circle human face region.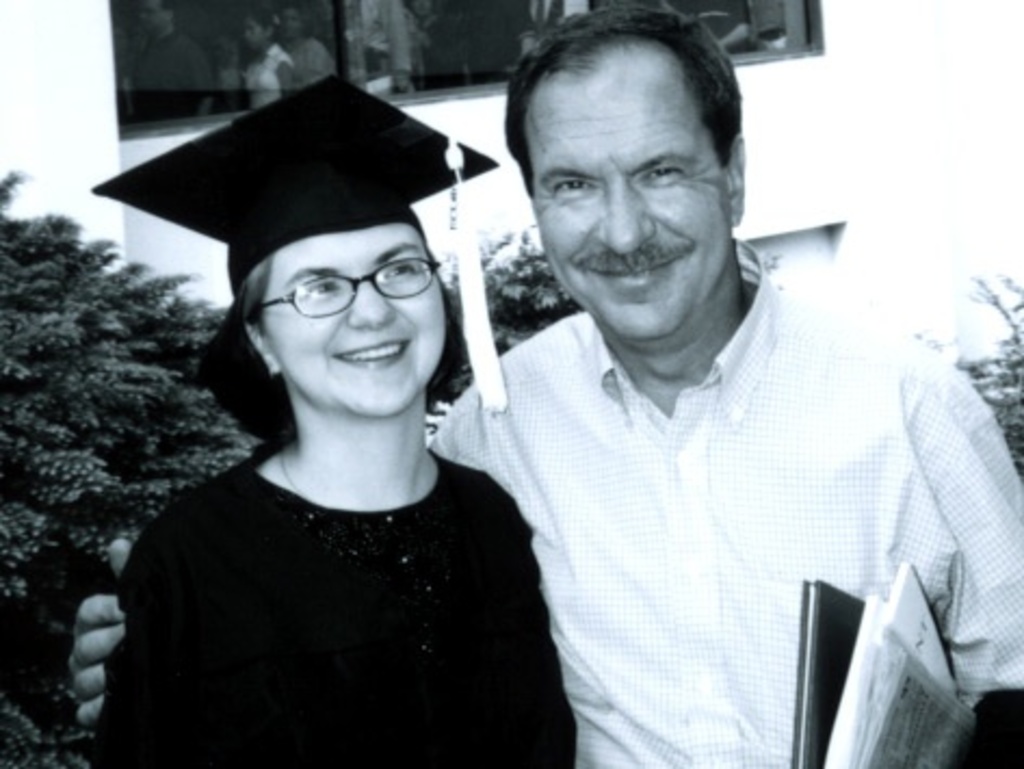
Region: crop(260, 225, 446, 409).
